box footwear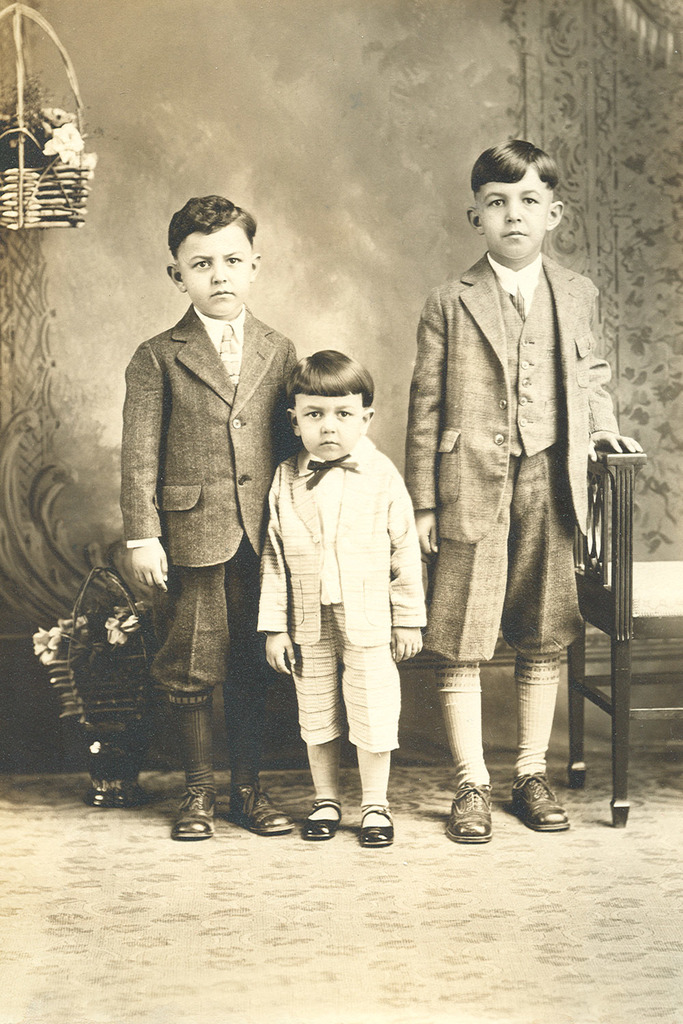
bbox=(307, 795, 345, 846)
